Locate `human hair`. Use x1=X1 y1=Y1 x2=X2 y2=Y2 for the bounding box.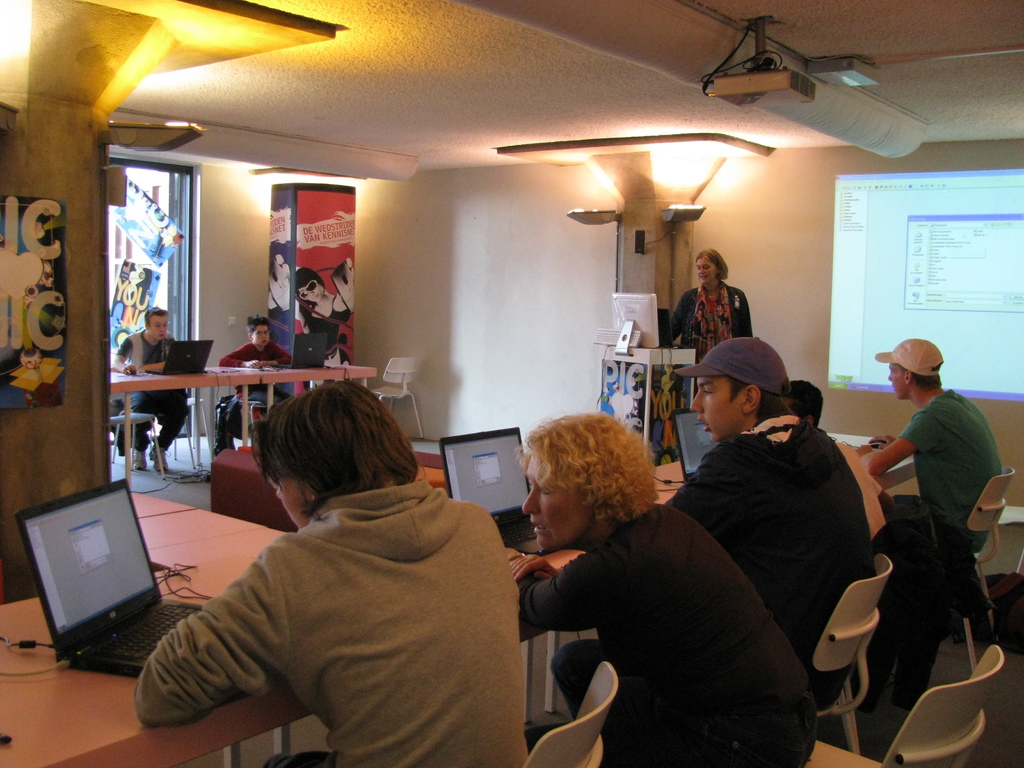
x1=144 y1=305 x2=171 y2=328.
